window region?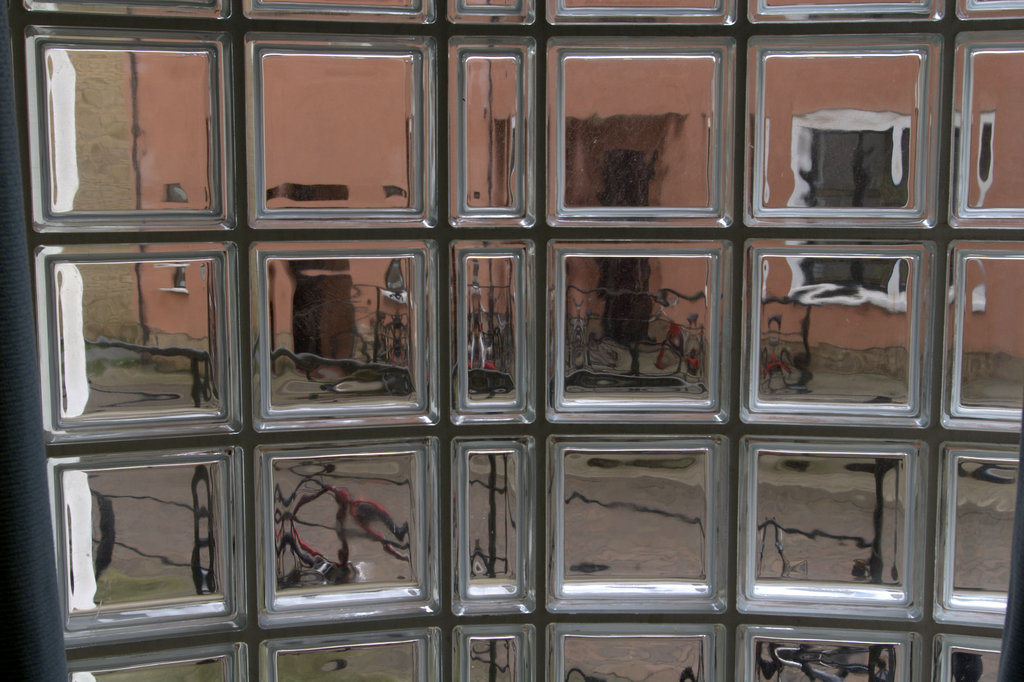
788, 120, 917, 307
